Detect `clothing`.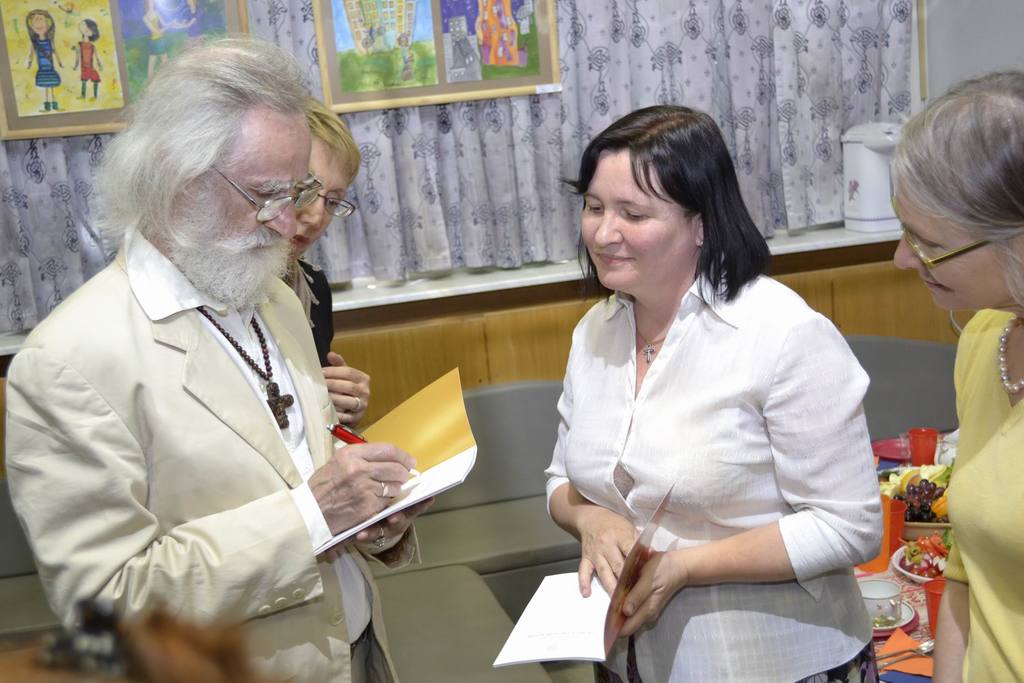
Detected at [left=30, top=37, right=61, bottom=88].
